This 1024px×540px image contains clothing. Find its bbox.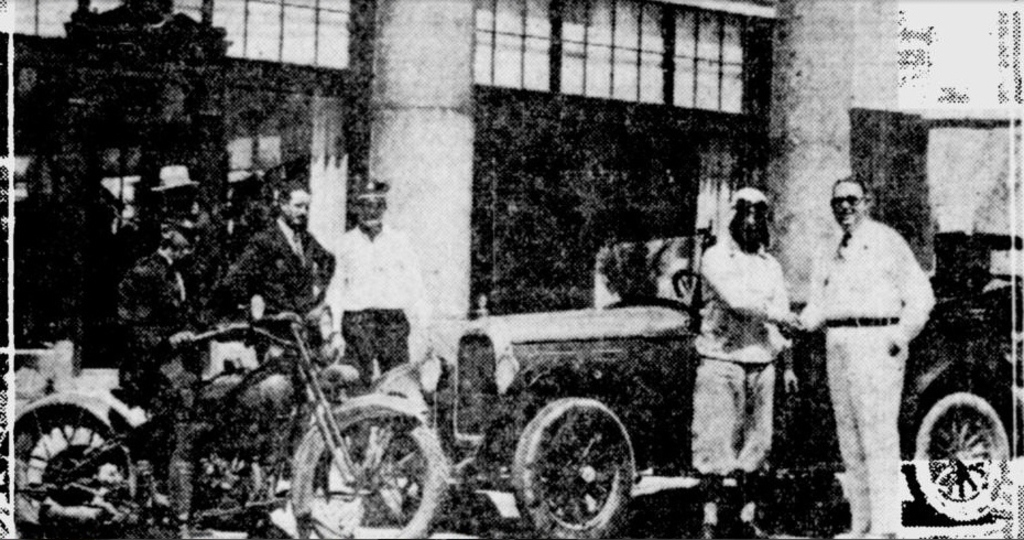
crop(322, 209, 423, 327).
